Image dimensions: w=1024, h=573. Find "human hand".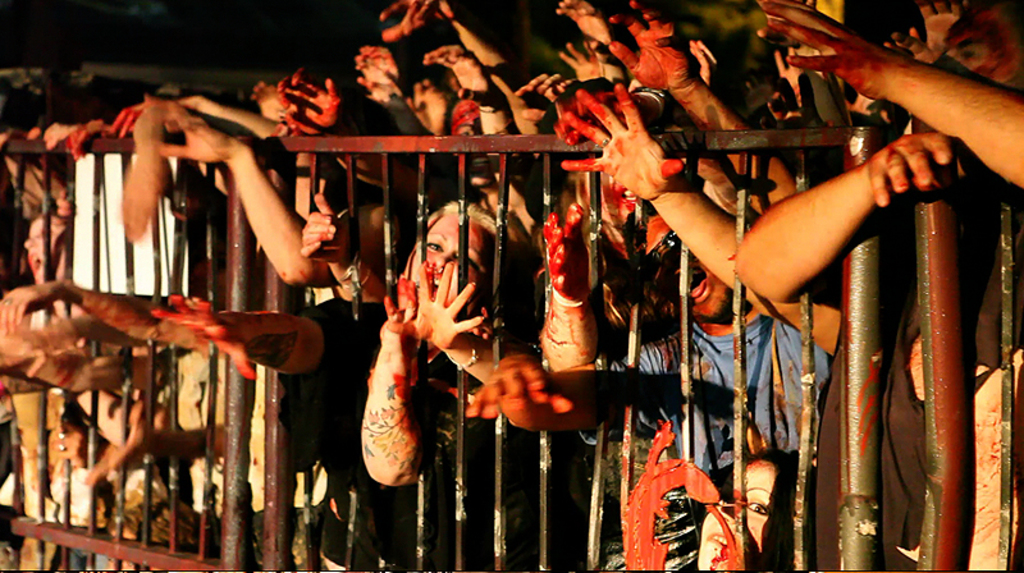
l=40, t=122, r=82, b=152.
